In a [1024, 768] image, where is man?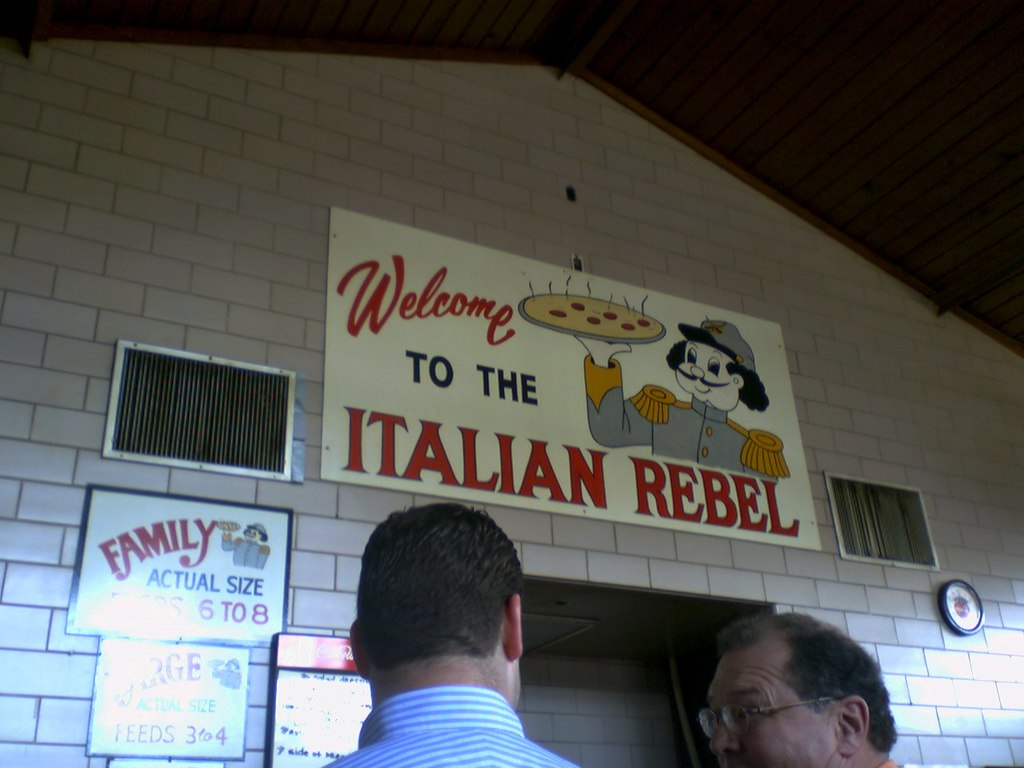
region(713, 608, 957, 767).
